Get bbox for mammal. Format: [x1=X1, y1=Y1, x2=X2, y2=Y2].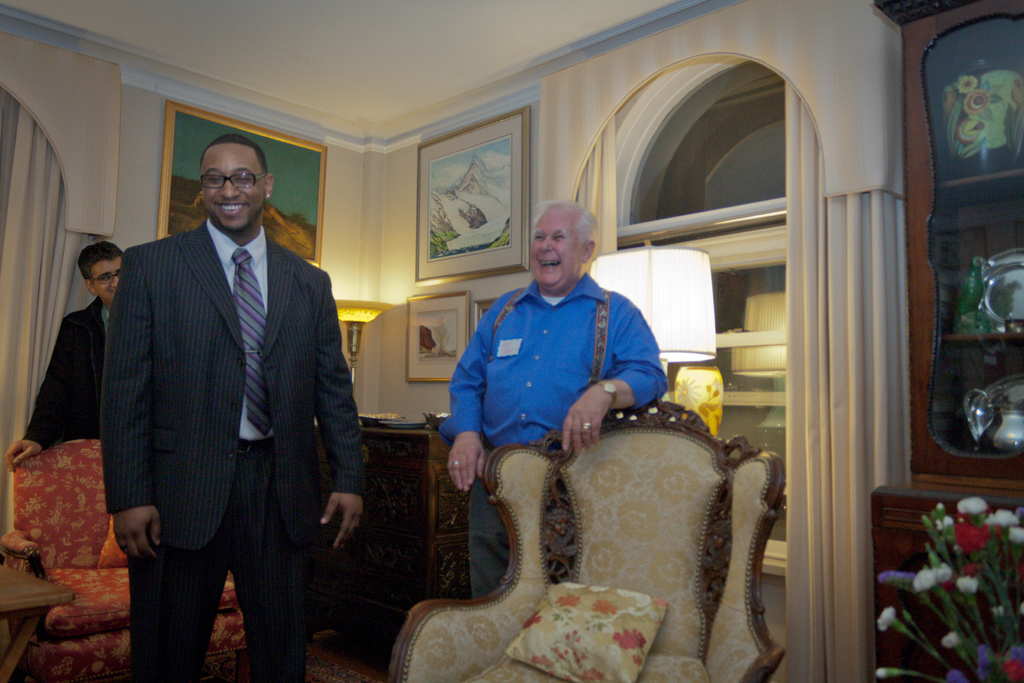
[x1=98, y1=134, x2=365, y2=682].
